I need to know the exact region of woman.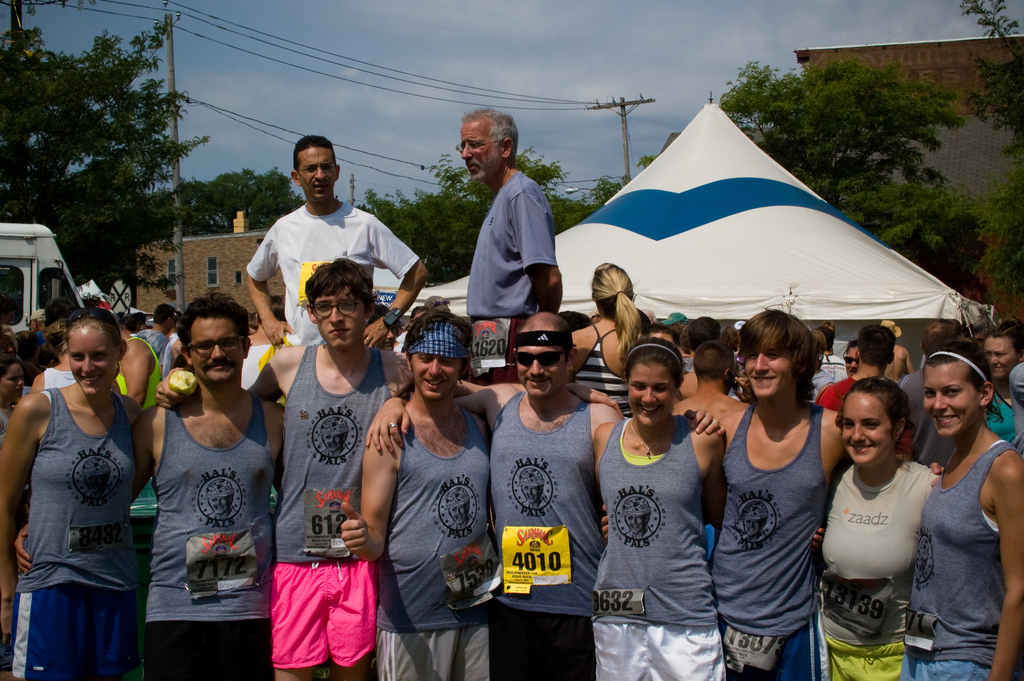
Region: {"left": 574, "top": 263, "right": 668, "bottom": 419}.
